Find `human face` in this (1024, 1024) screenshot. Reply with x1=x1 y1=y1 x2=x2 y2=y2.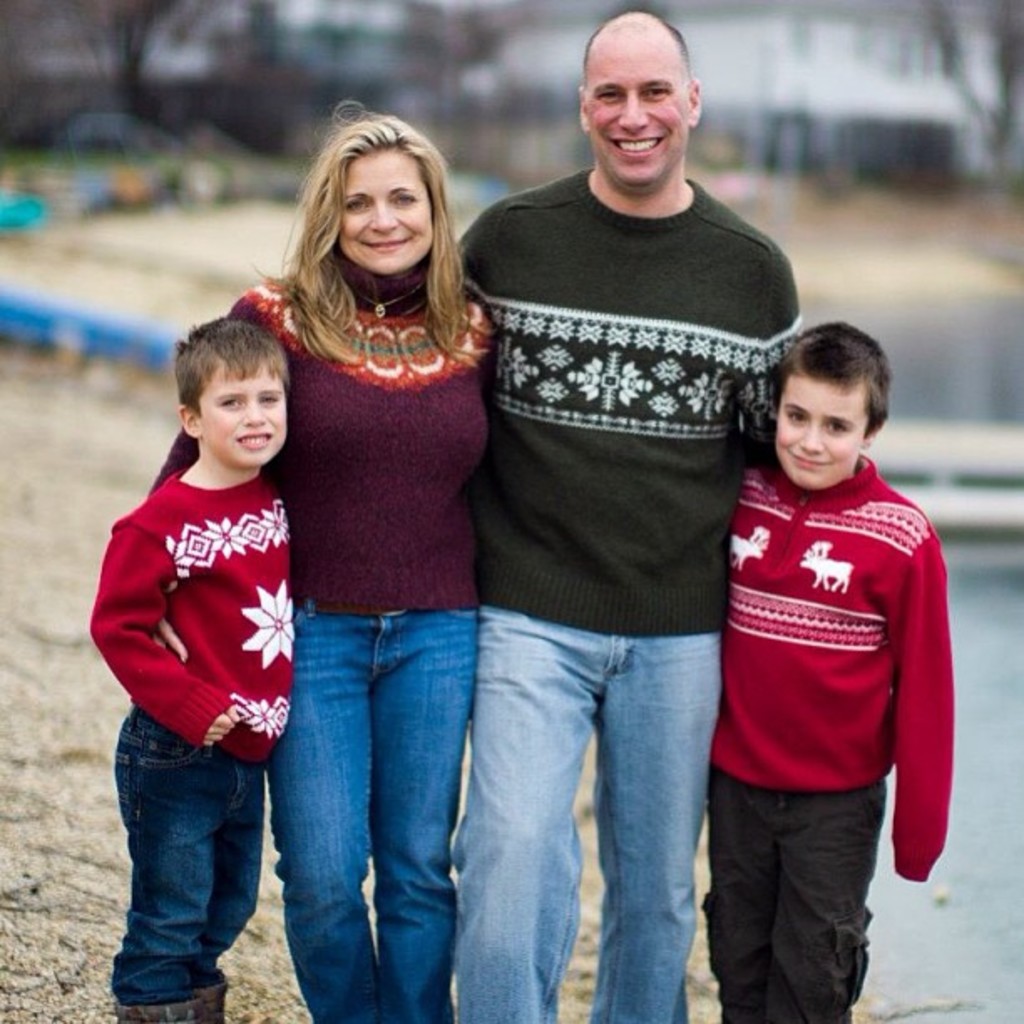
x1=775 y1=373 x2=868 y2=484.
